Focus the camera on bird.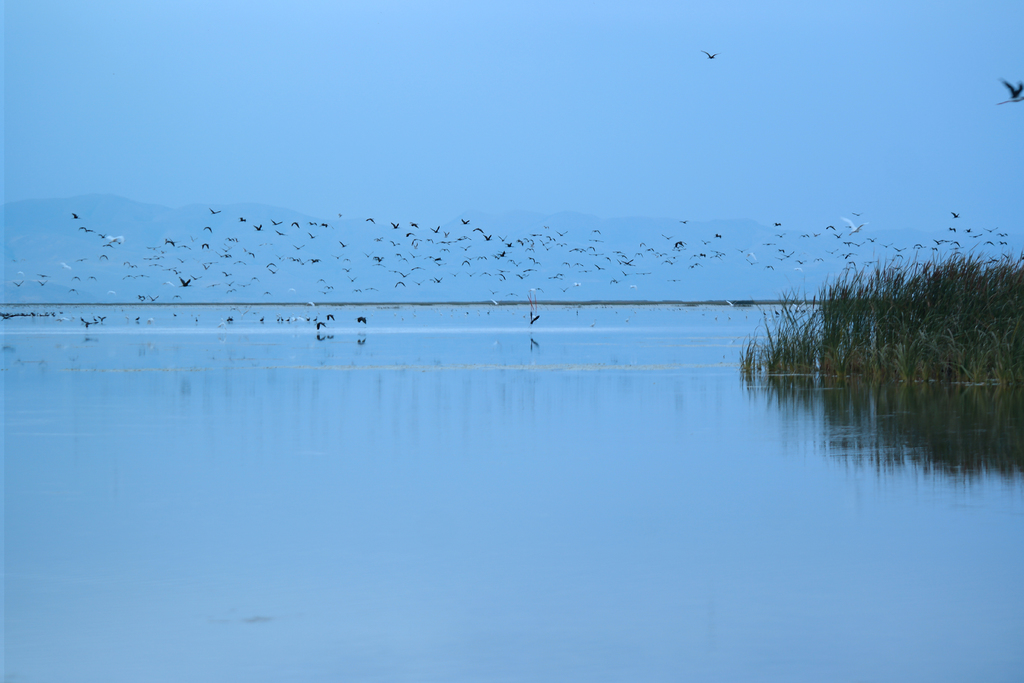
Focus region: (left=355, top=314, right=367, bottom=325).
